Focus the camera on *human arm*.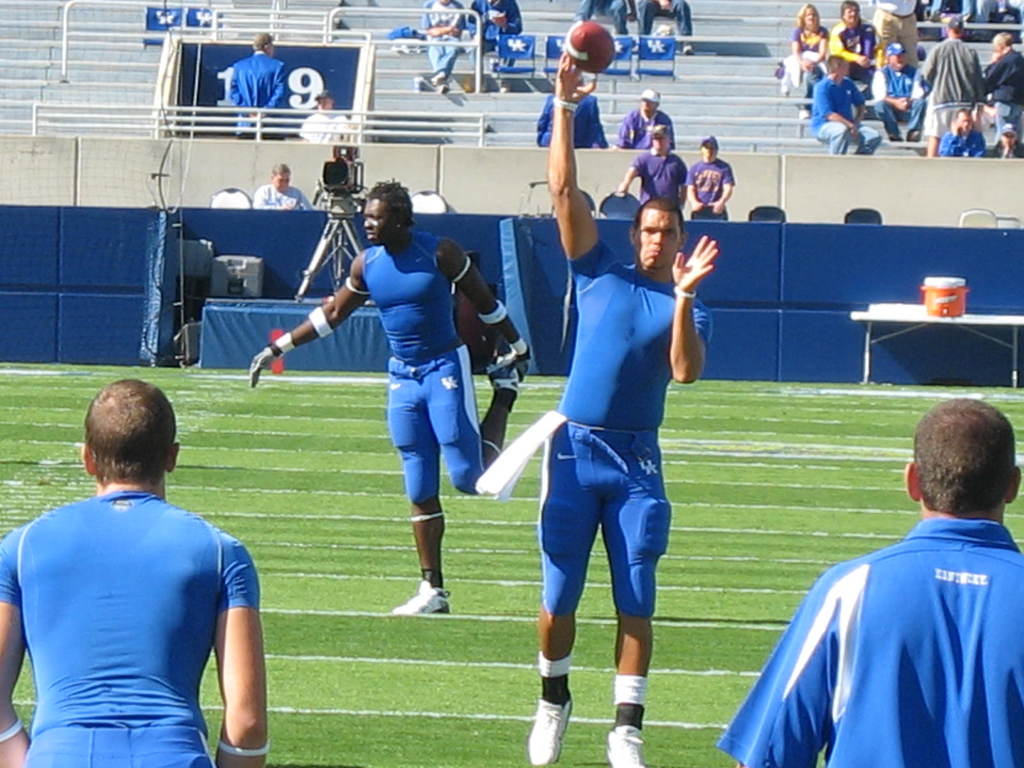
Focus region: (left=615, top=152, right=646, bottom=198).
